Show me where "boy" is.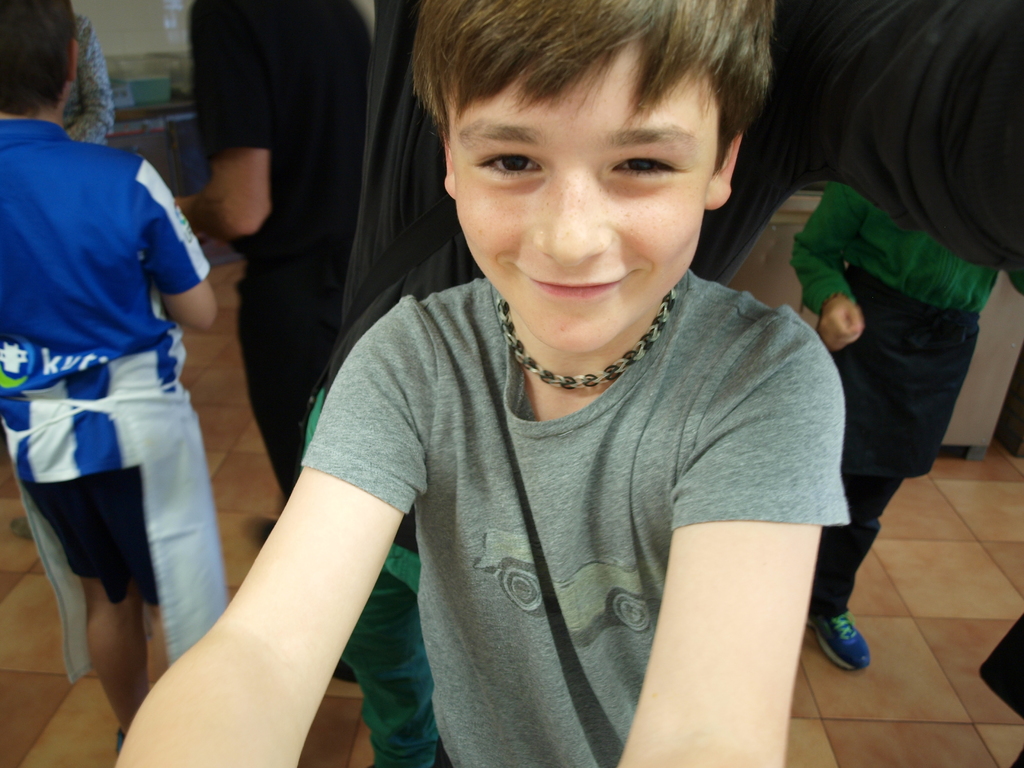
"boy" is at BBox(0, 0, 222, 756).
